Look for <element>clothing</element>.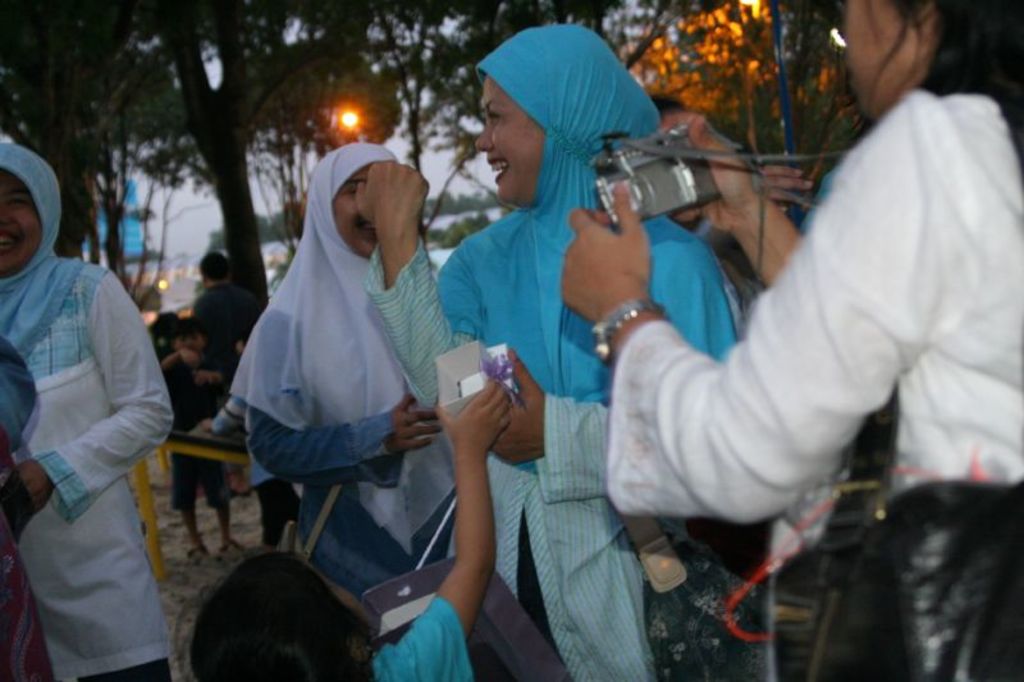
Found: left=618, top=84, right=1023, bottom=517.
